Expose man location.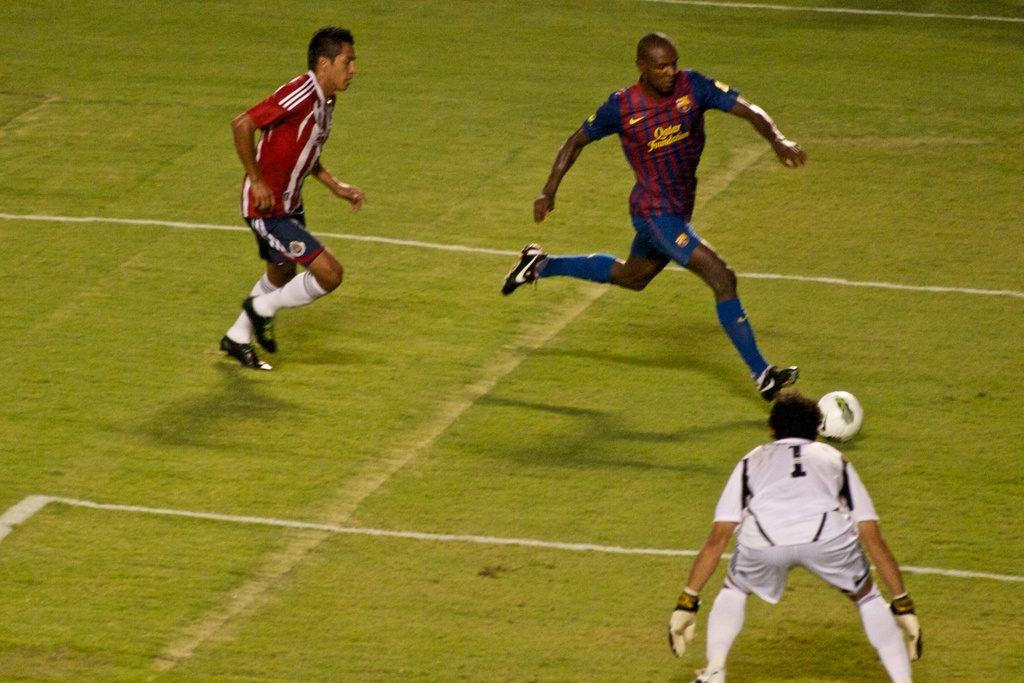
Exposed at left=501, top=34, right=808, bottom=403.
